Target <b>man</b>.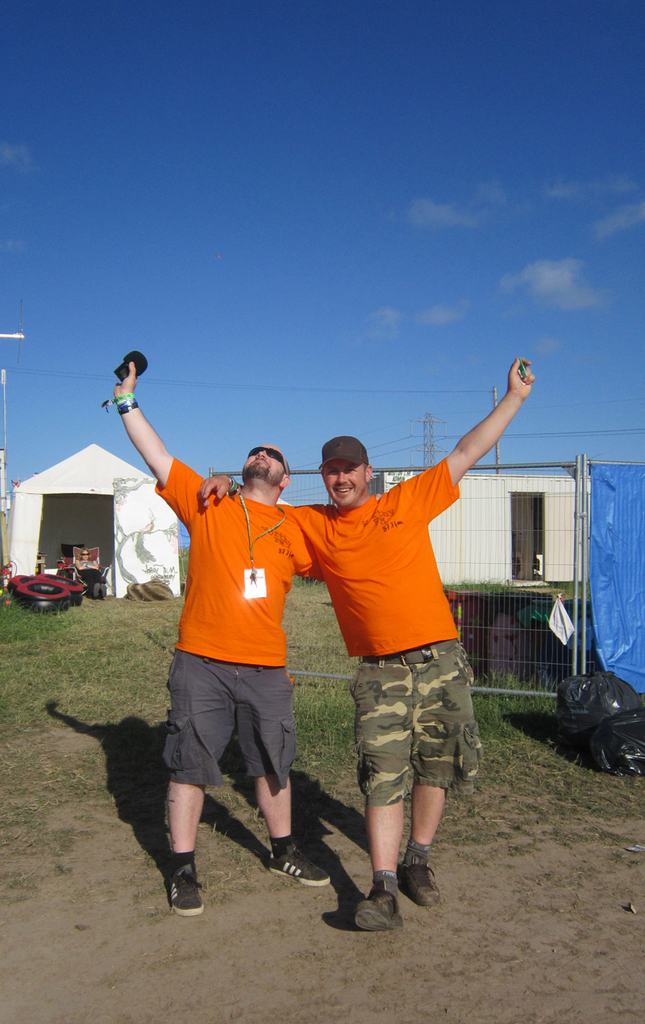
Target region: locate(84, 337, 343, 927).
